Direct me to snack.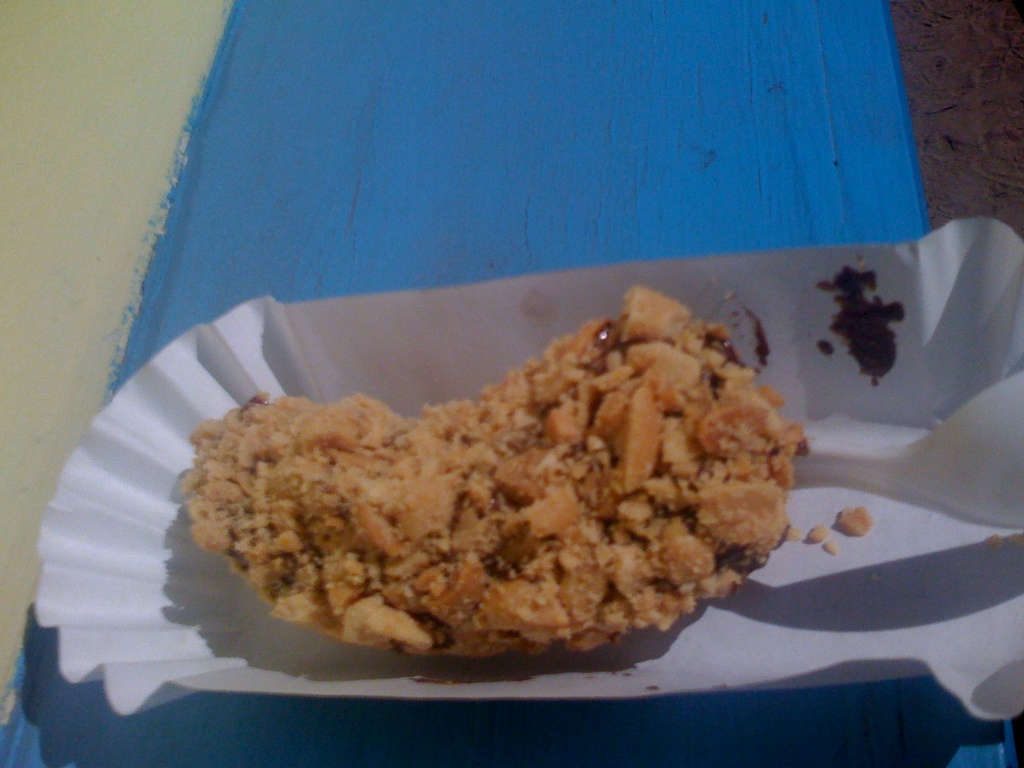
Direction: 173,287,823,658.
